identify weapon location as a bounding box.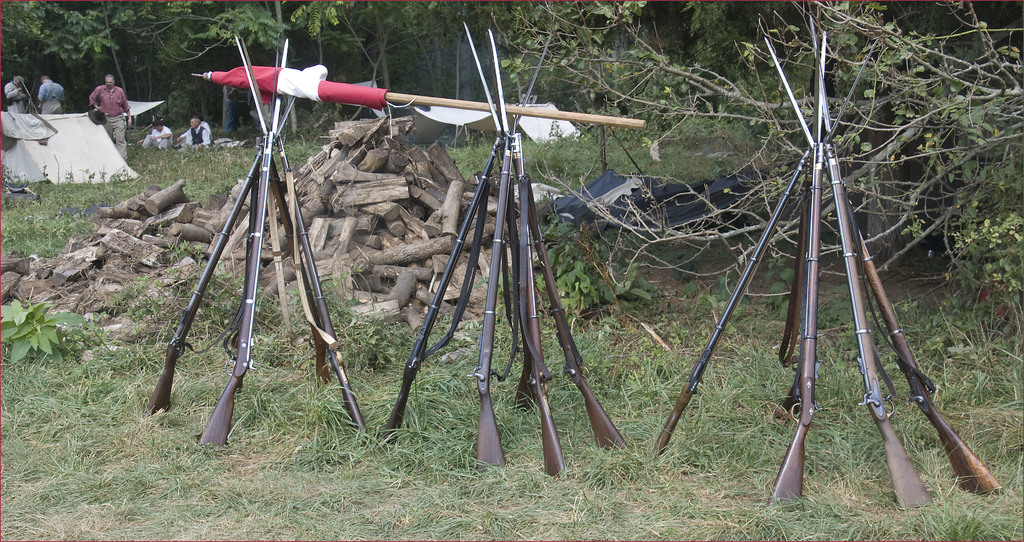
<region>462, 23, 633, 461</region>.
